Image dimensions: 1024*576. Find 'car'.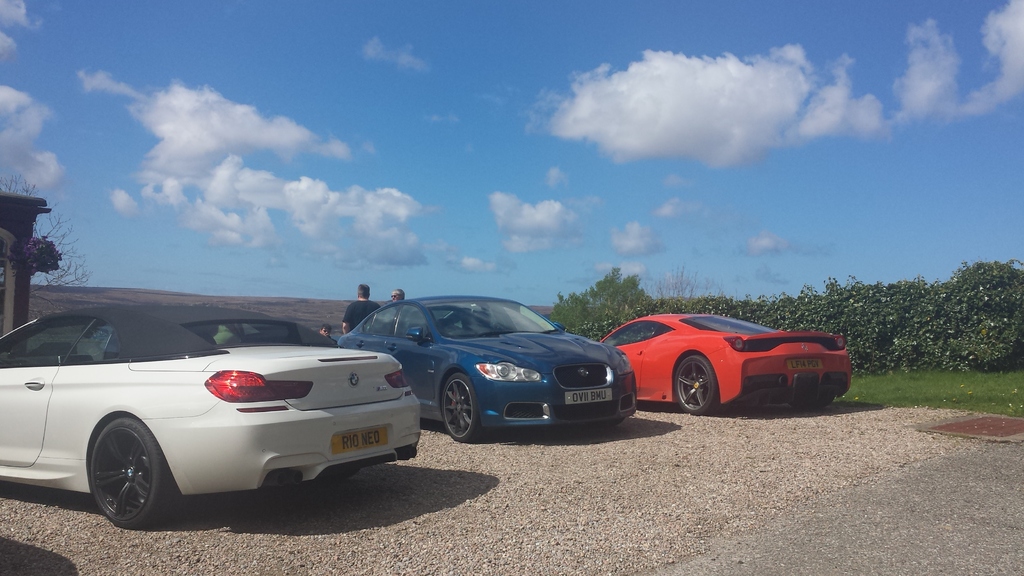
<box>1,303,426,523</box>.
